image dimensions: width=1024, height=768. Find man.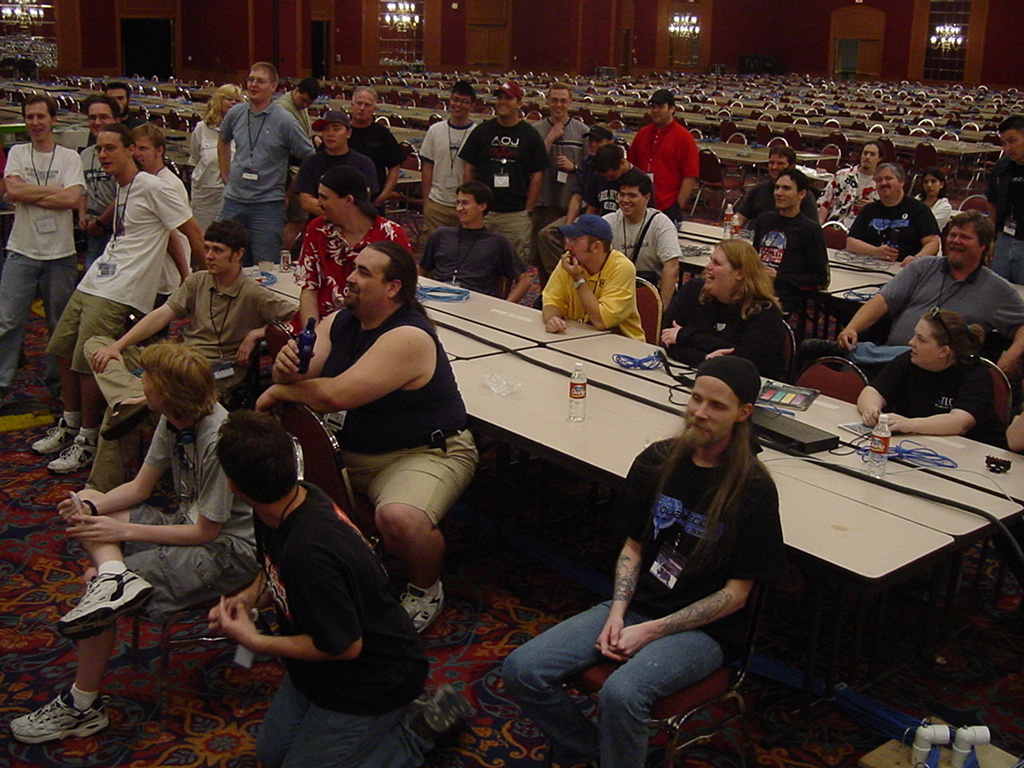
196/61/306/264.
